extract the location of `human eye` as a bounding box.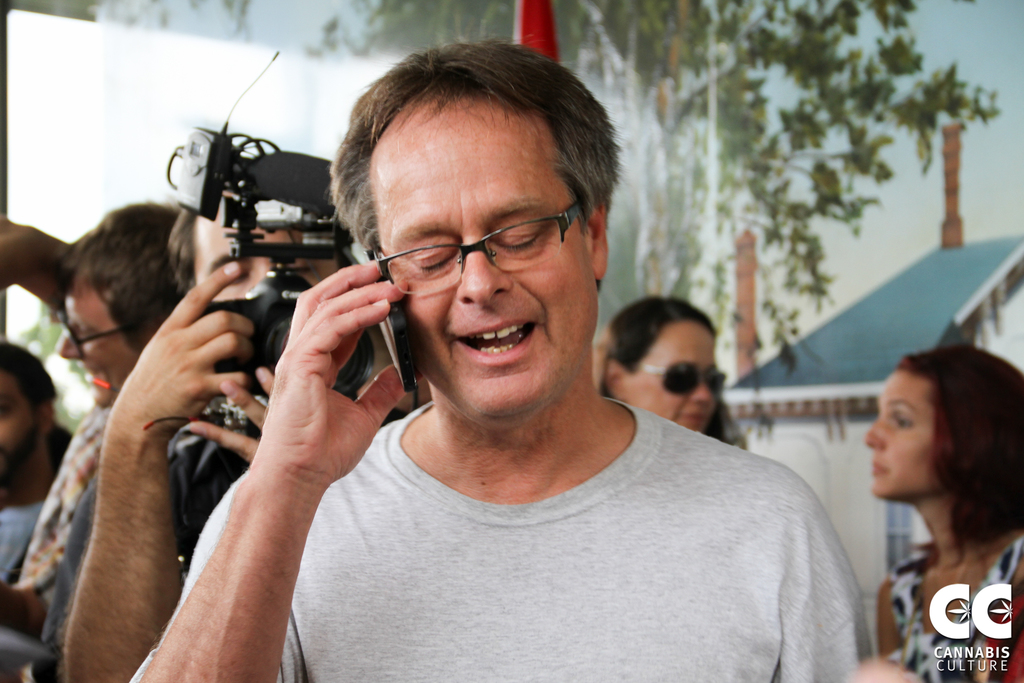
x1=893, y1=413, x2=913, y2=433.
